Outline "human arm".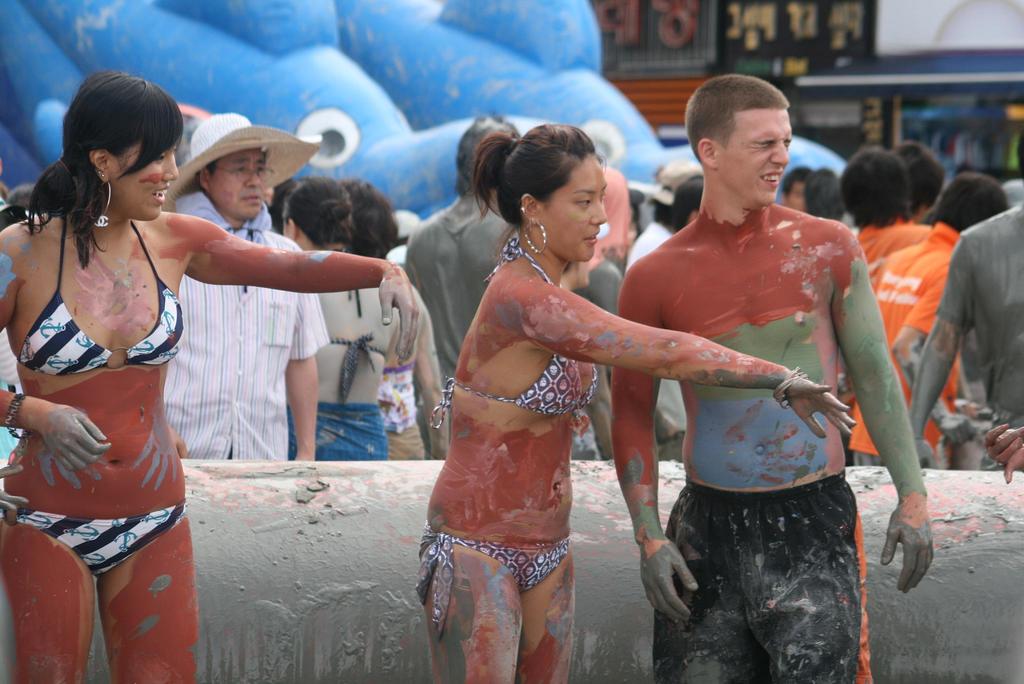
Outline: bbox(419, 299, 450, 465).
